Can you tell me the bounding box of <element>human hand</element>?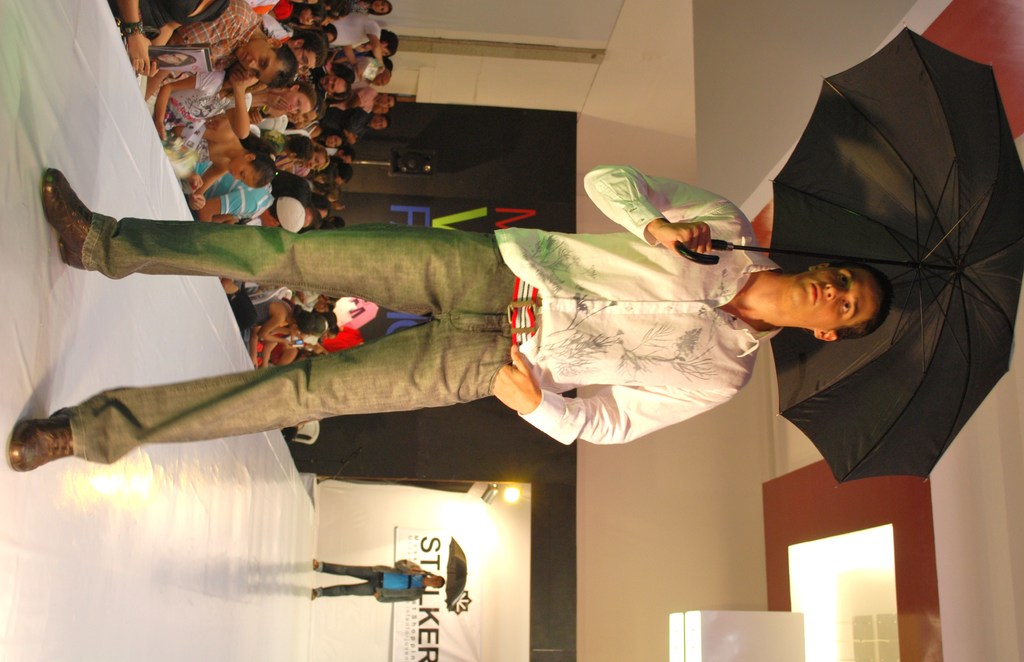
x1=188, y1=172, x2=205, y2=190.
